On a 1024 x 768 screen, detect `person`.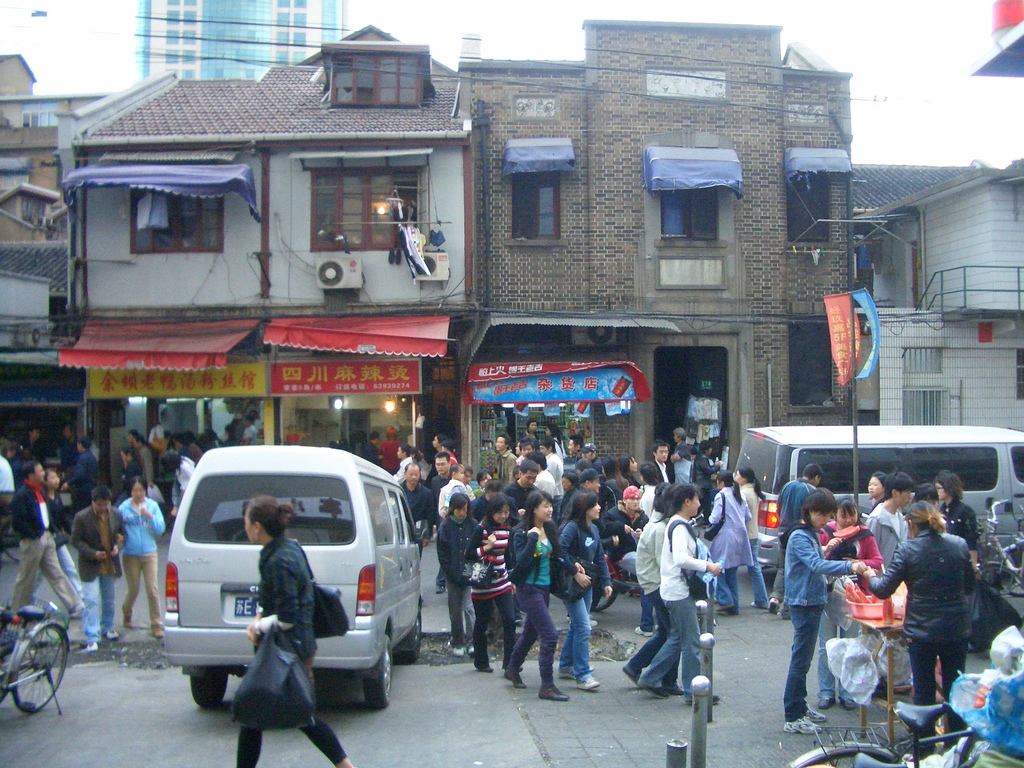
239/498/365/767.
